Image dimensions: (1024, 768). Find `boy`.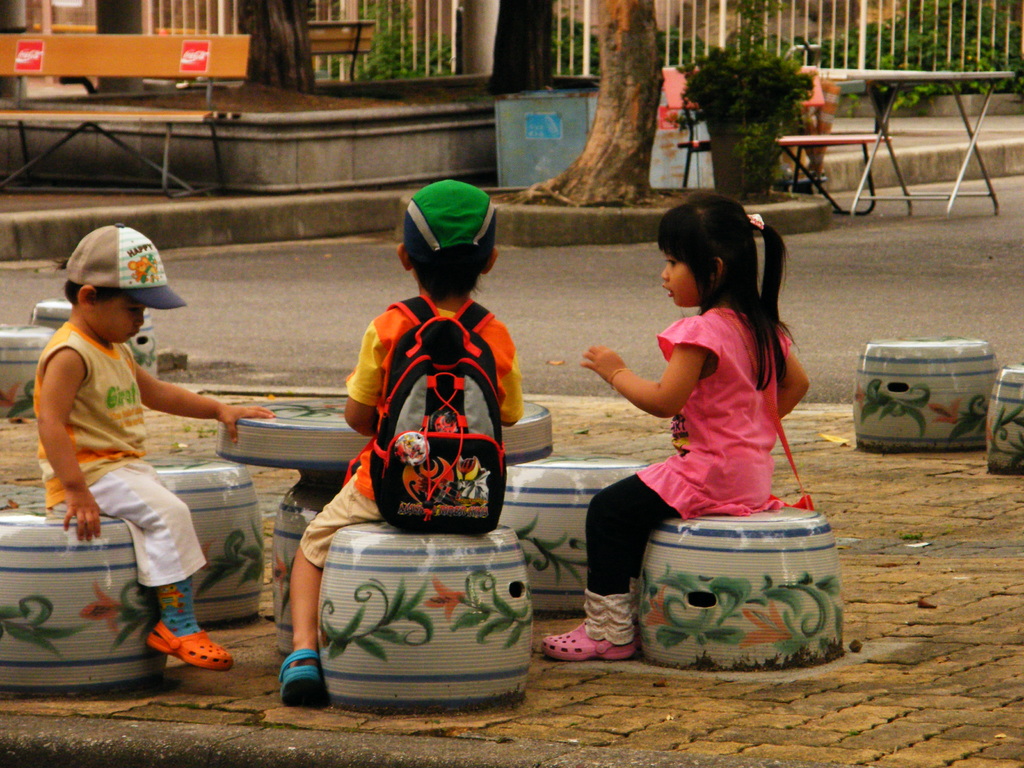
(x1=27, y1=244, x2=257, y2=657).
